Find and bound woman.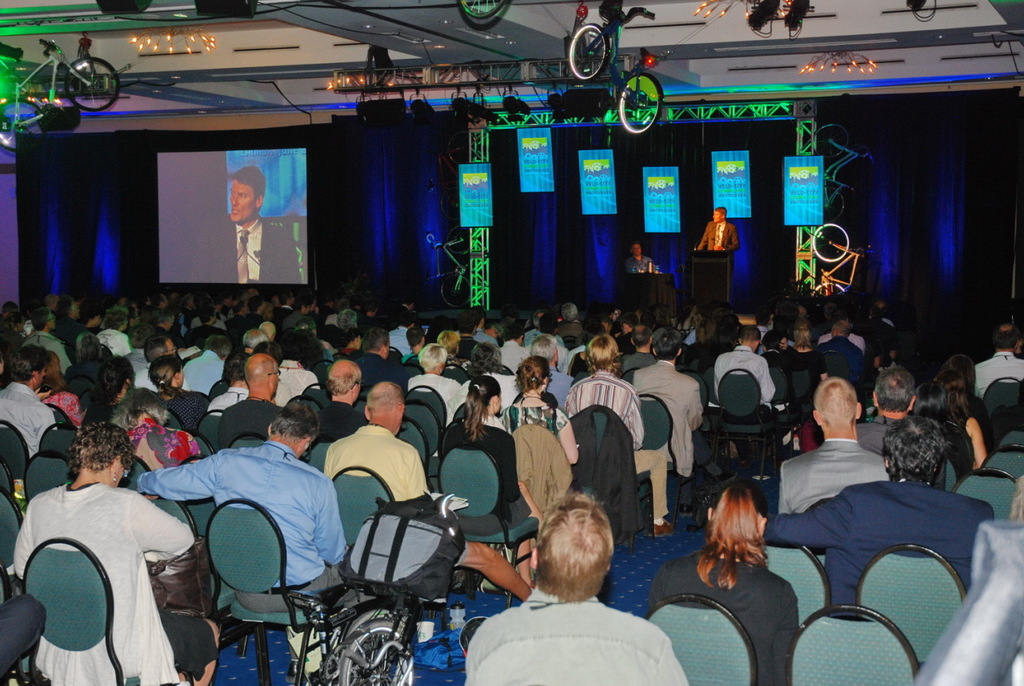
Bound: (33, 350, 84, 430).
